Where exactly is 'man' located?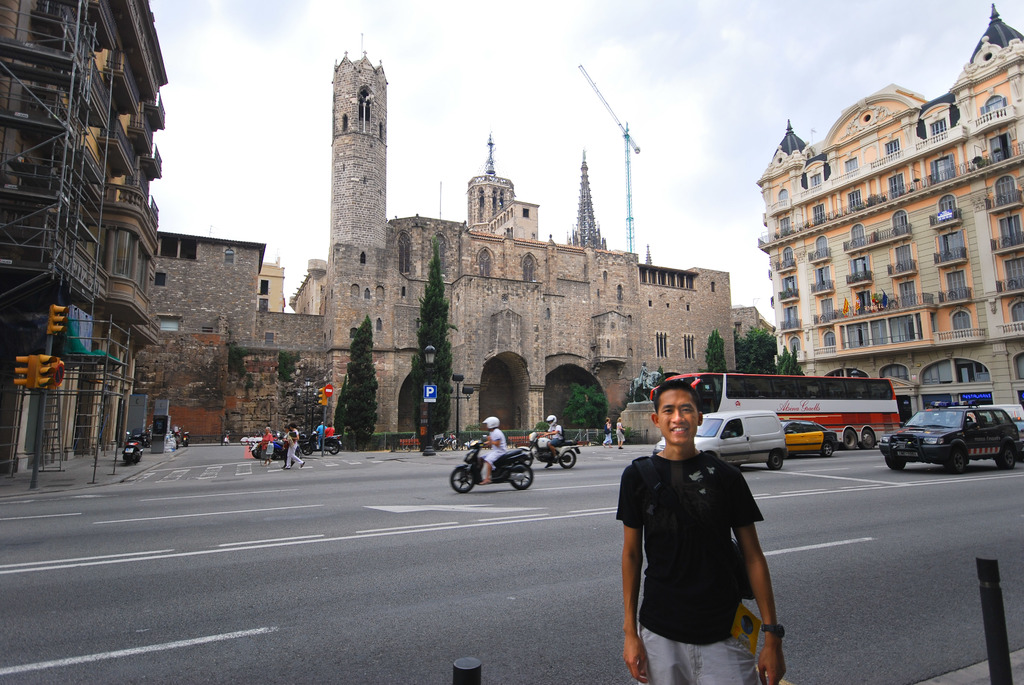
Its bounding box is box(543, 414, 564, 471).
